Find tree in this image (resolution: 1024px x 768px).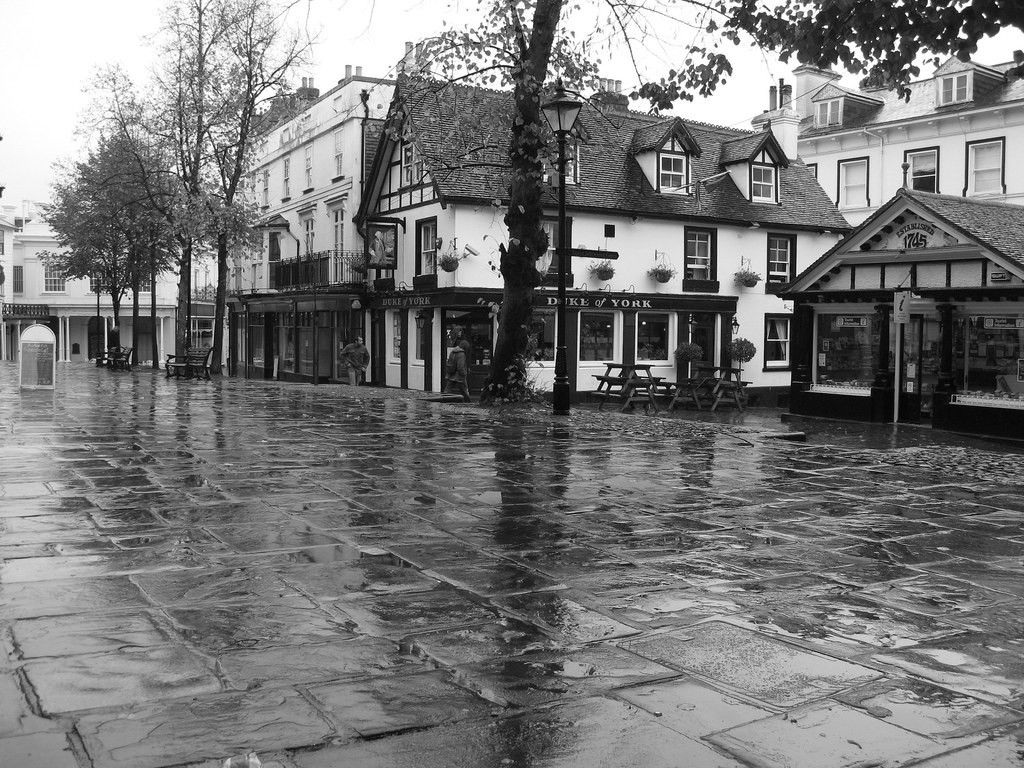
76,0,323,372.
